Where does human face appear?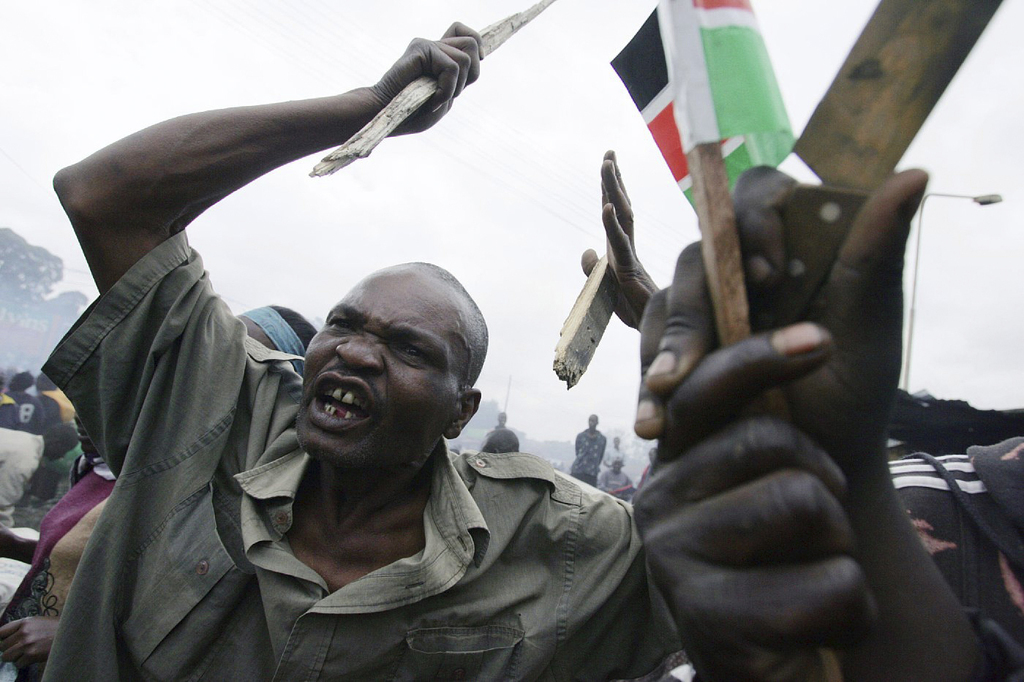
Appears at <box>498,414,506,423</box>.
